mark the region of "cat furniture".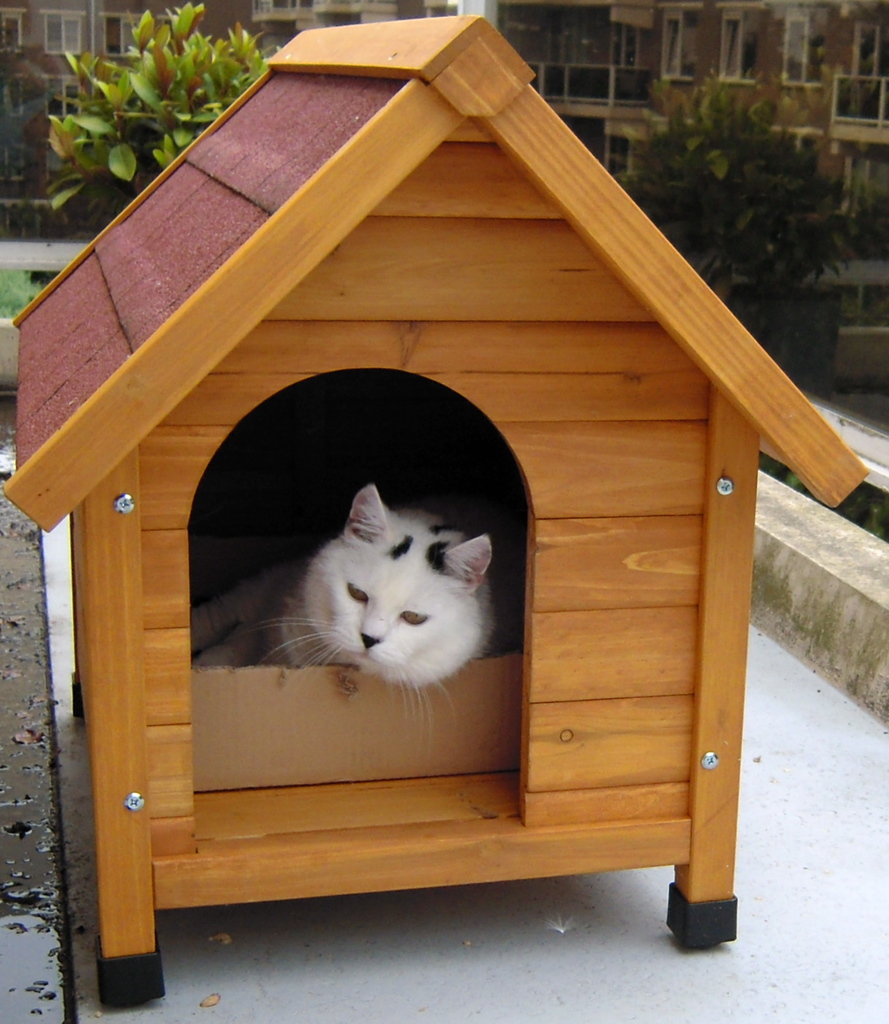
Region: bbox(1, 12, 866, 1006).
